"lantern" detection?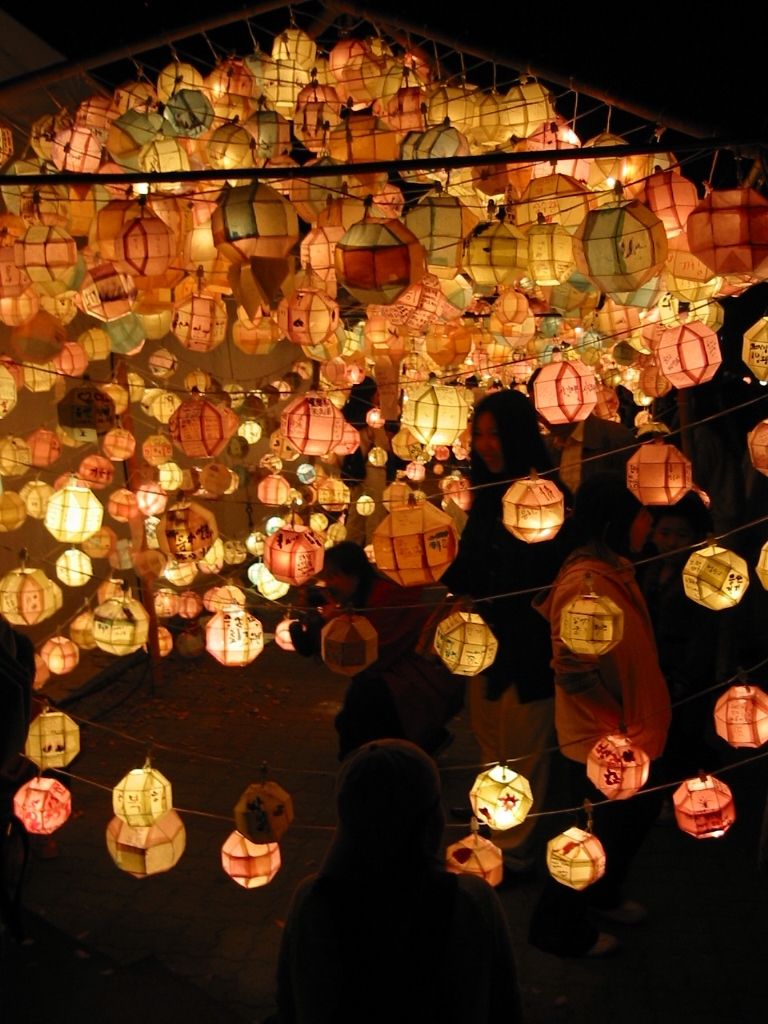
region(169, 399, 240, 461)
